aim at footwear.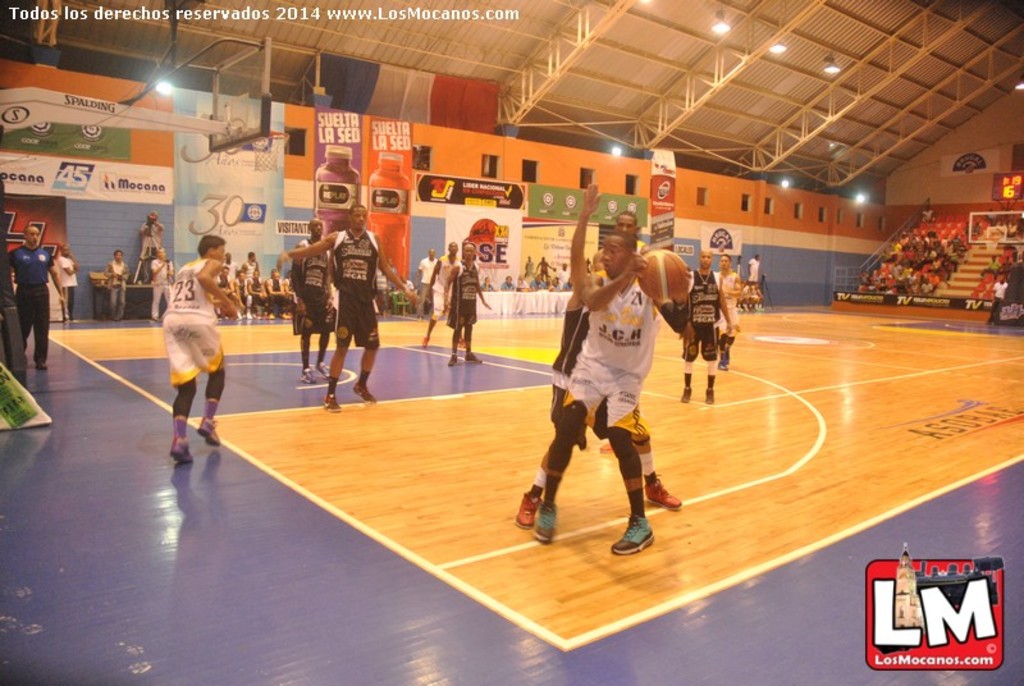
Aimed at [466, 356, 480, 365].
